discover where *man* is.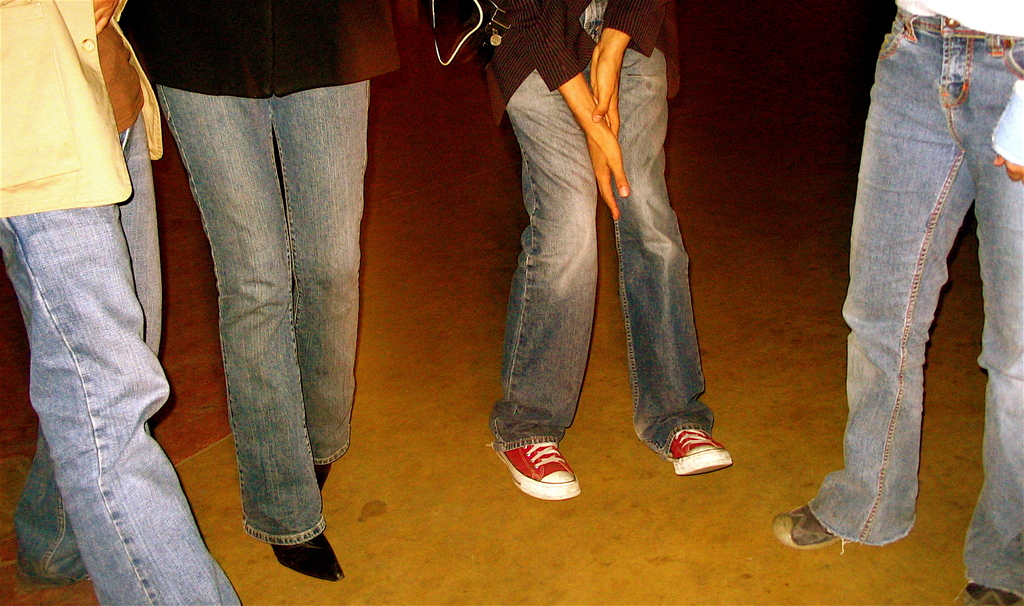
Discovered at (105,0,403,581).
